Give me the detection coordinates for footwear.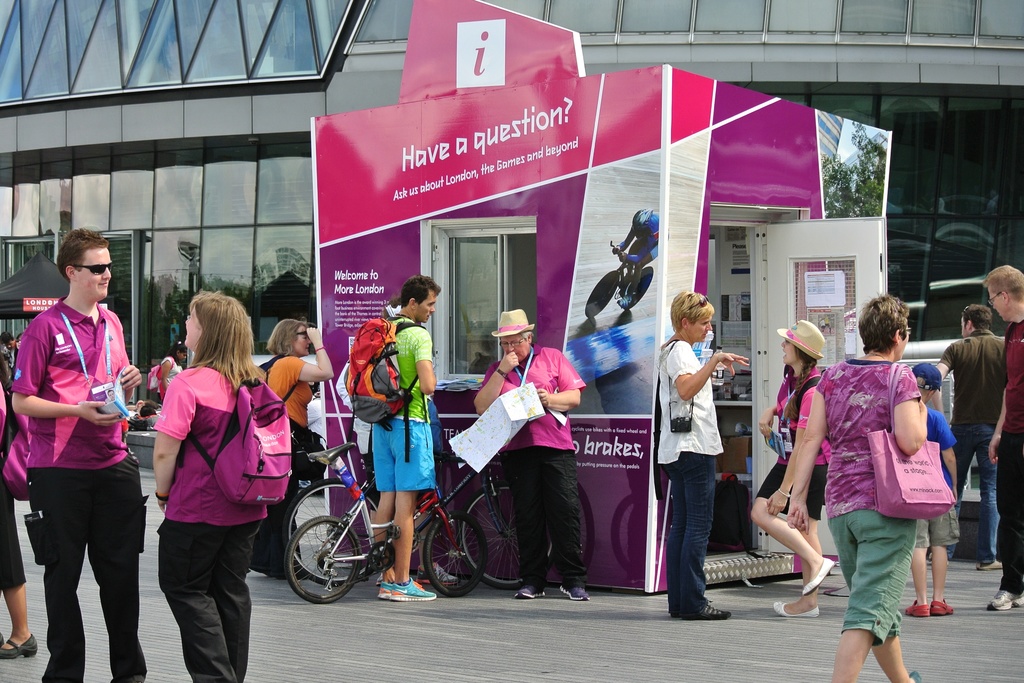
Rect(376, 580, 394, 600).
